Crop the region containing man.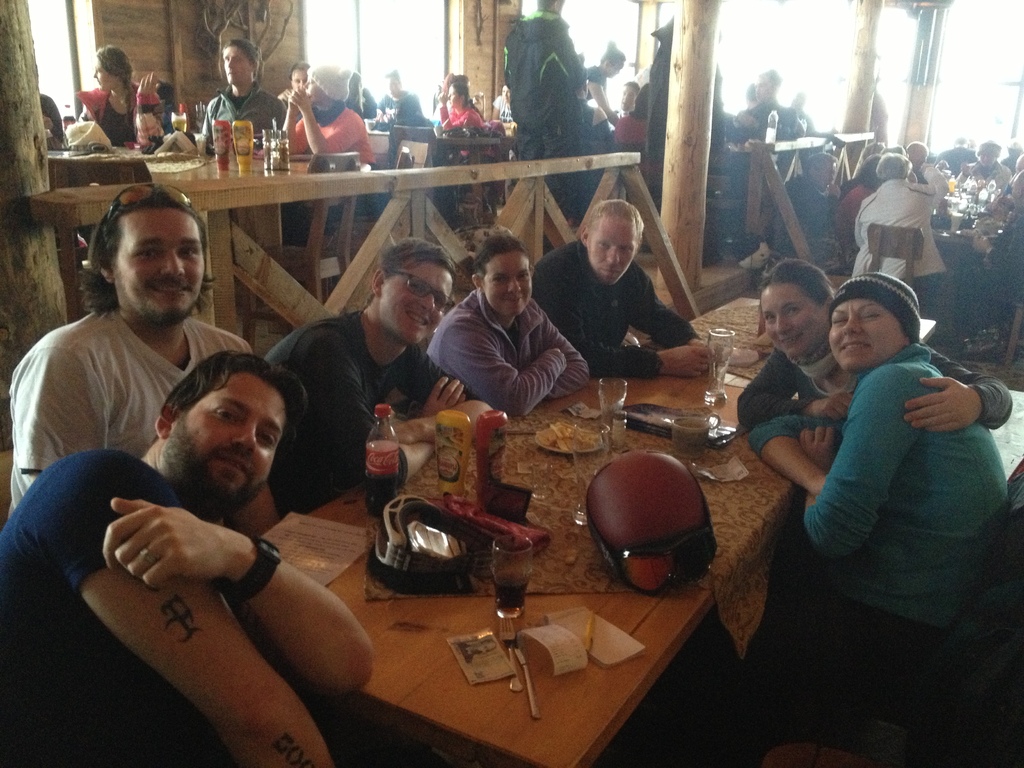
Crop region: [x1=739, y1=66, x2=804, y2=166].
